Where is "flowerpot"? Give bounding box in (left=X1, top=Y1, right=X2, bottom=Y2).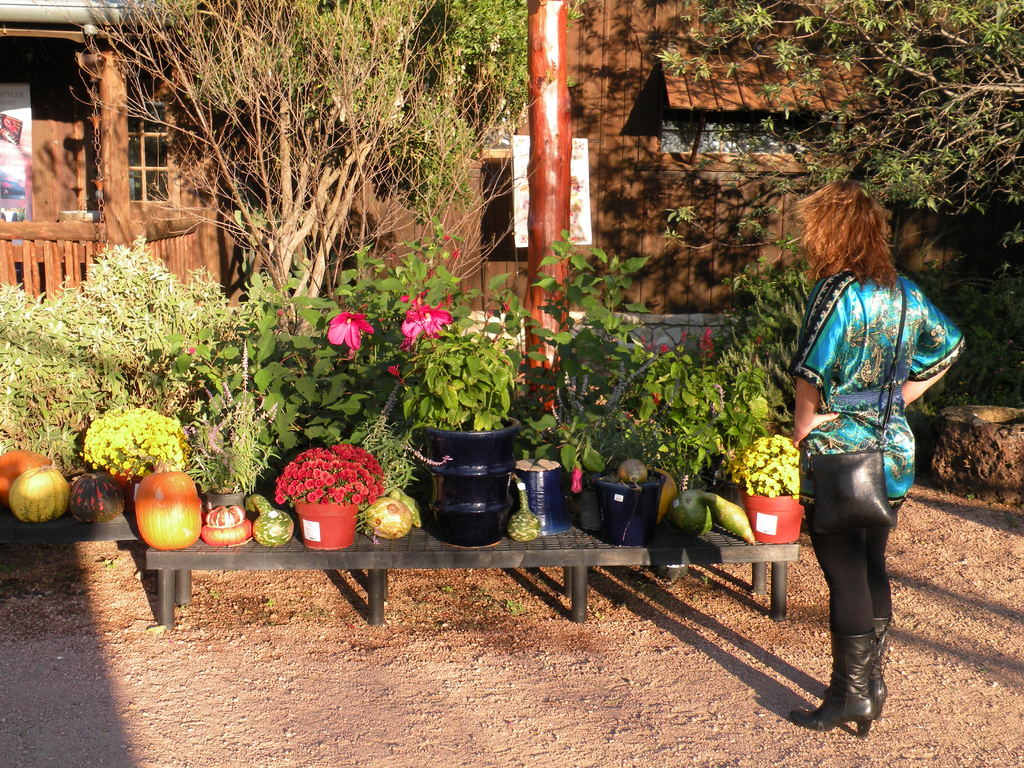
(left=284, top=503, right=361, bottom=548).
